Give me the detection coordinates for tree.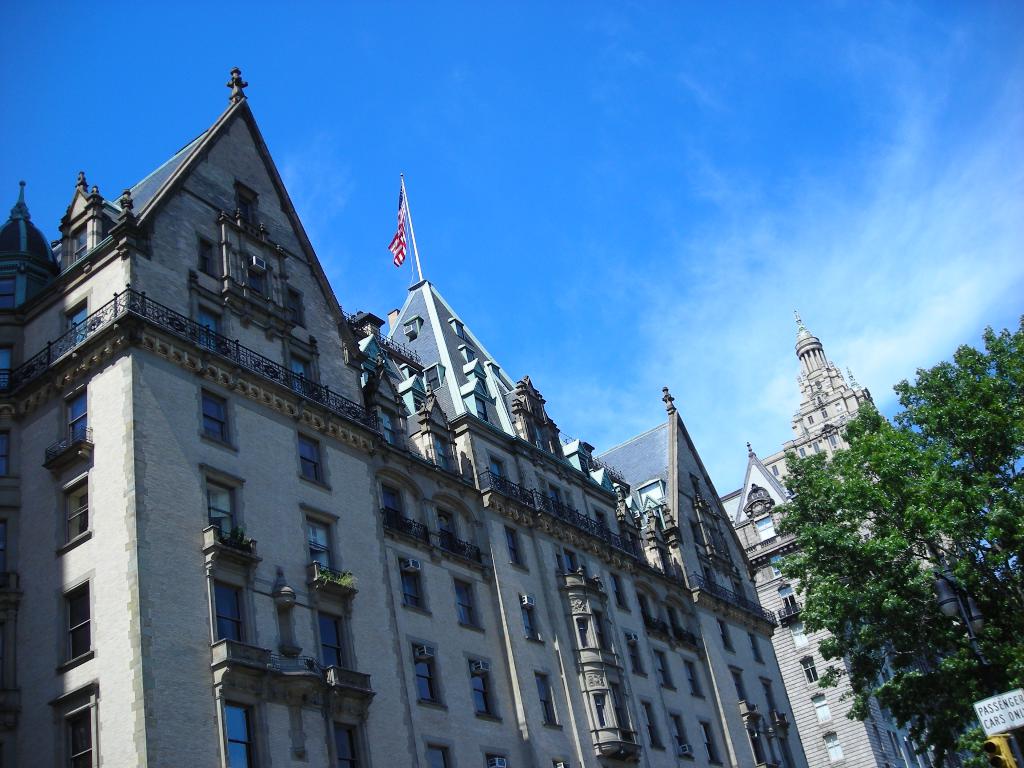
BBox(760, 324, 1011, 740).
